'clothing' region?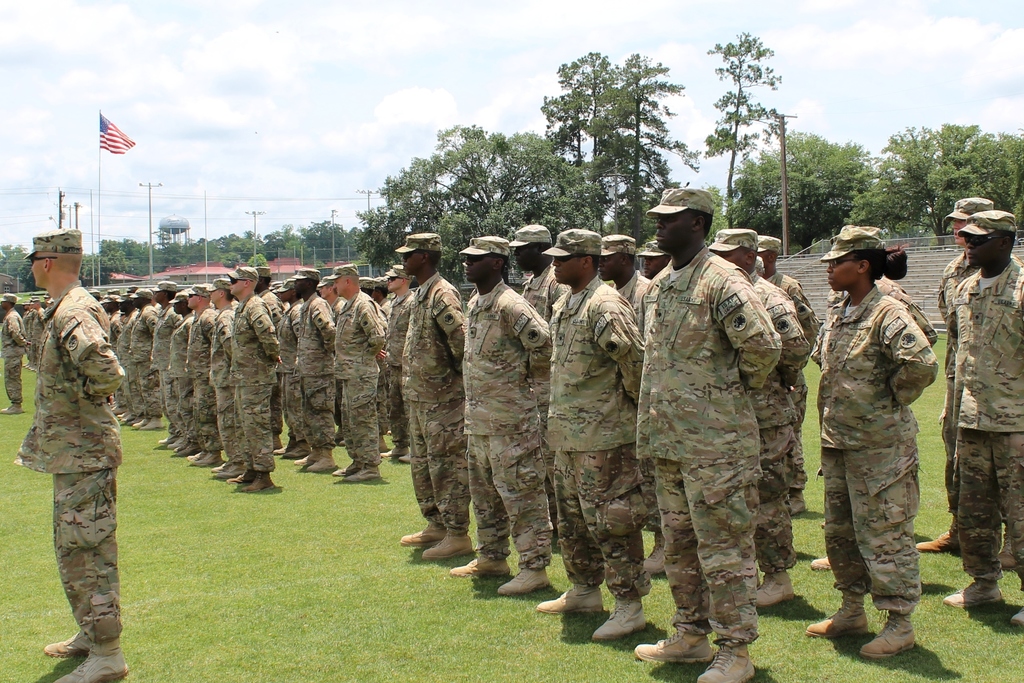
957:265:1023:584
